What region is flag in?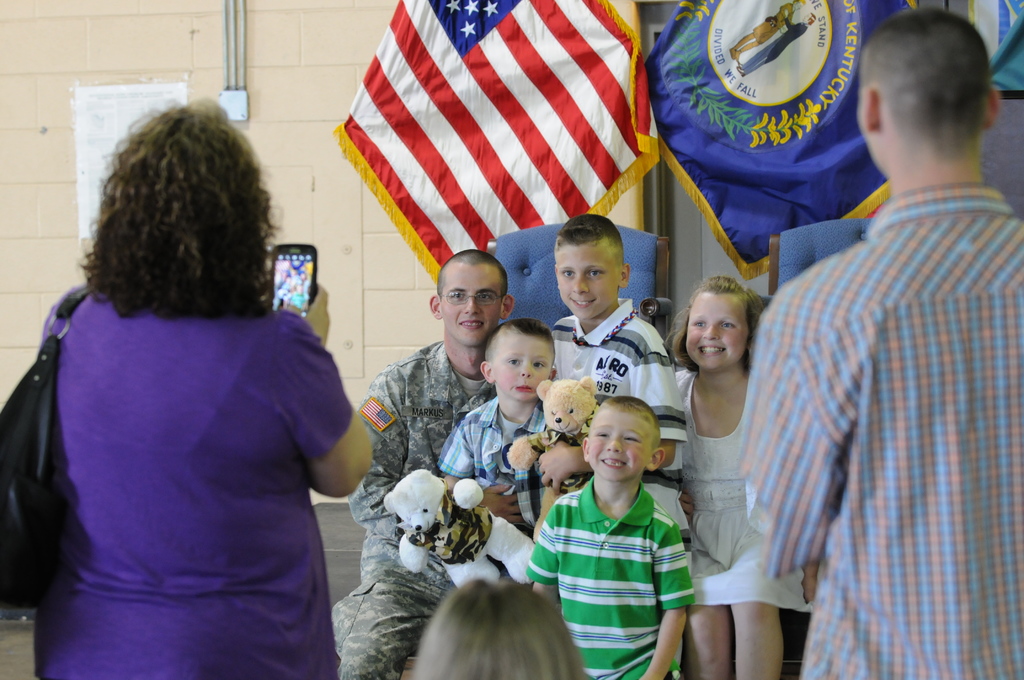
652,0,965,280.
